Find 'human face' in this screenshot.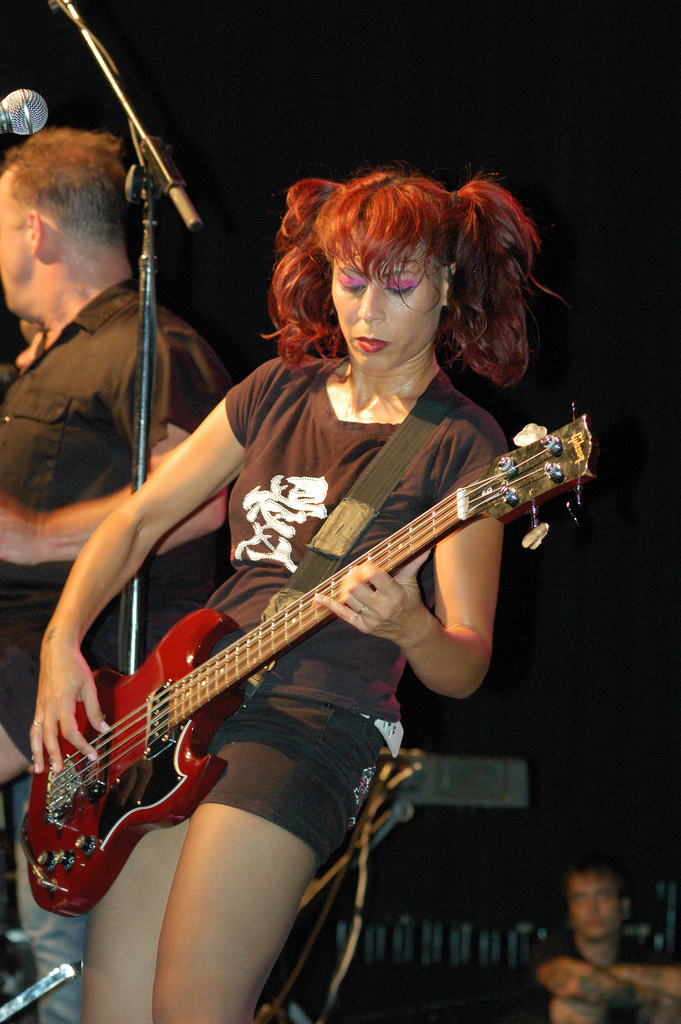
The bounding box for 'human face' is bbox=[0, 182, 27, 303].
